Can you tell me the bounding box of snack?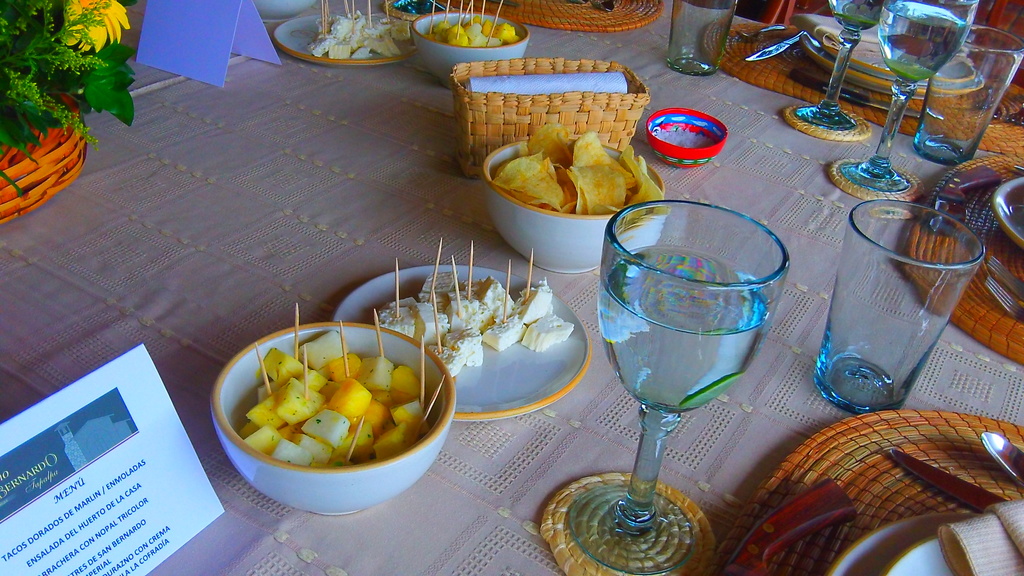
[x1=486, y1=129, x2=657, y2=221].
